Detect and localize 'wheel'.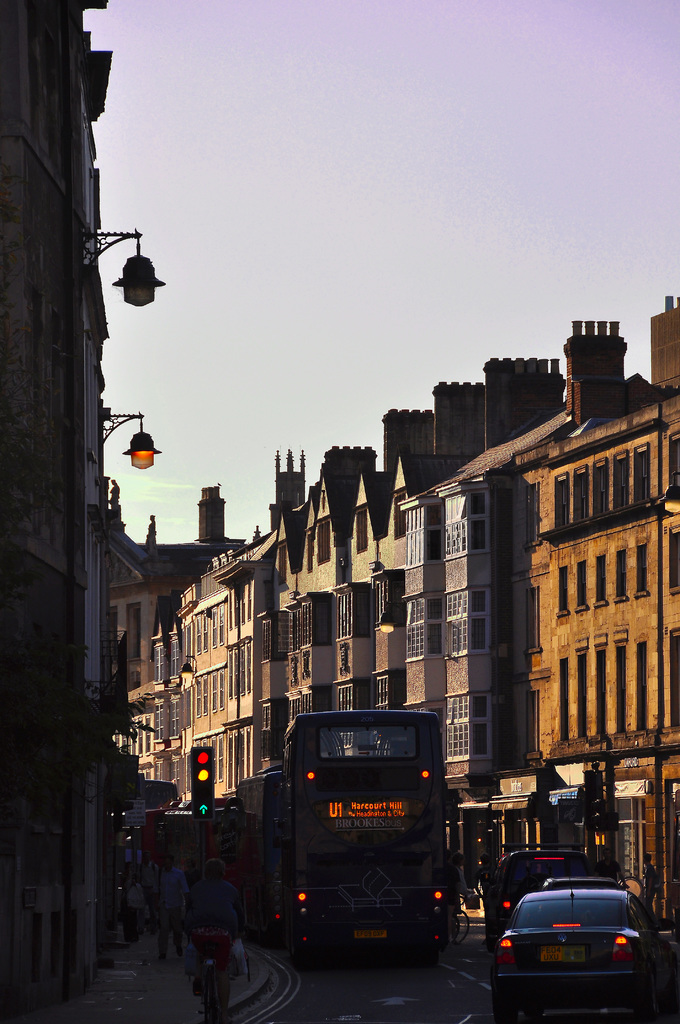
Localized at <box>200,958,224,1023</box>.
